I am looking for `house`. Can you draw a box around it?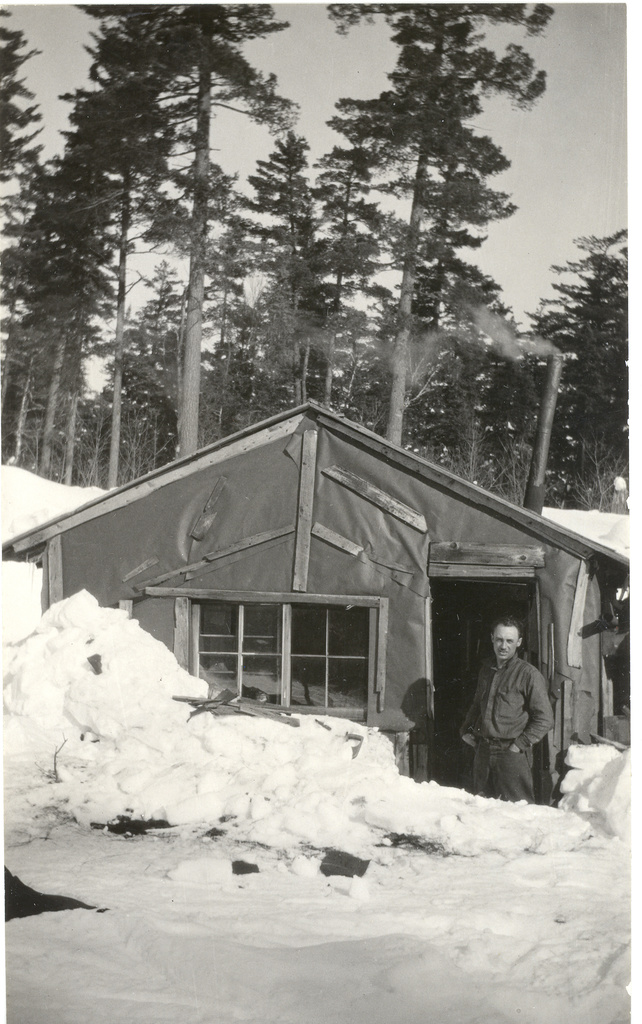
Sure, the bounding box is Rect(0, 393, 641, 802).
